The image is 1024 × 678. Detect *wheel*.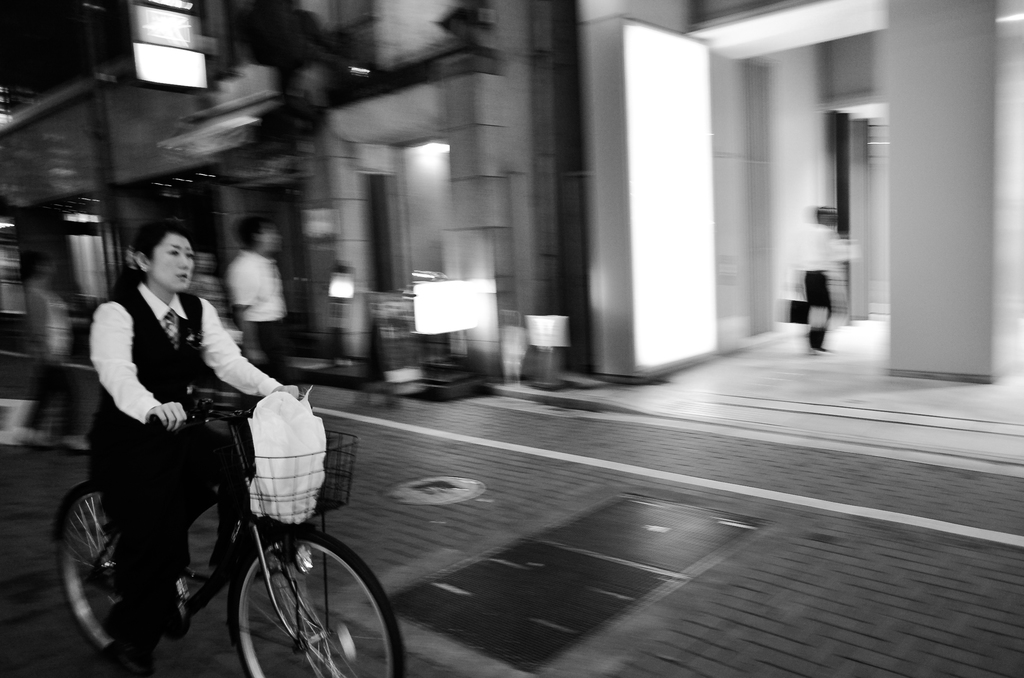
Detection: bbox=[229, 524, 409, 677].
